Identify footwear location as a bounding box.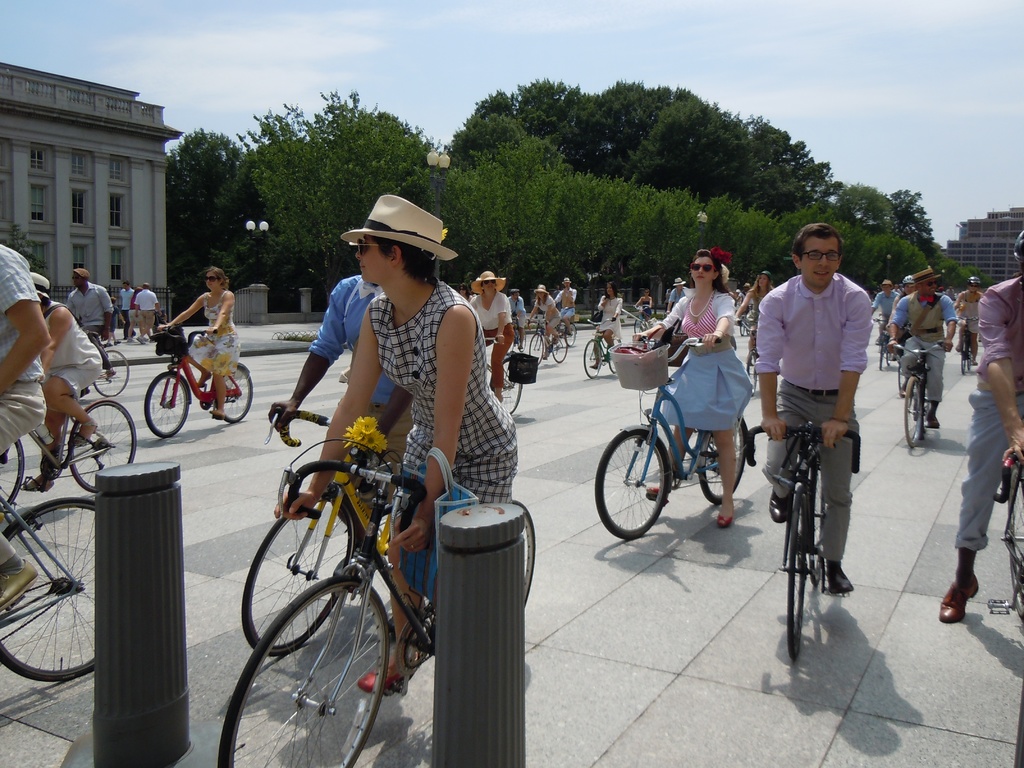
left=926, top=414, right=943, bottom=428.
